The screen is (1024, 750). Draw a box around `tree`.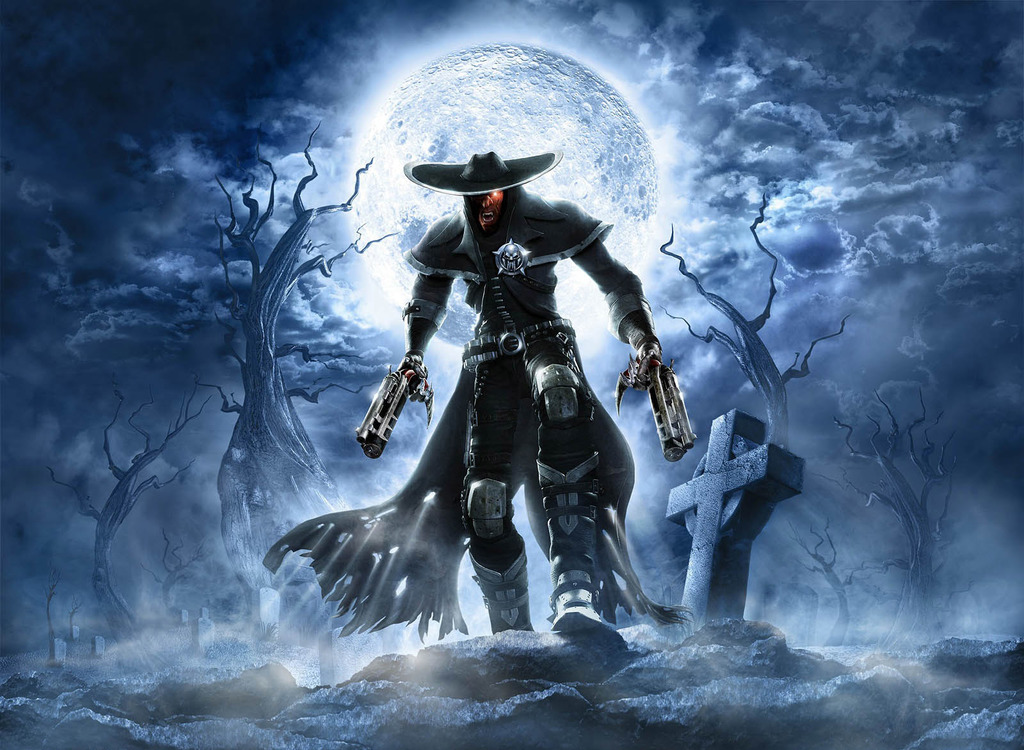
(x1=823, y1=386, x2=975, y2=628).
